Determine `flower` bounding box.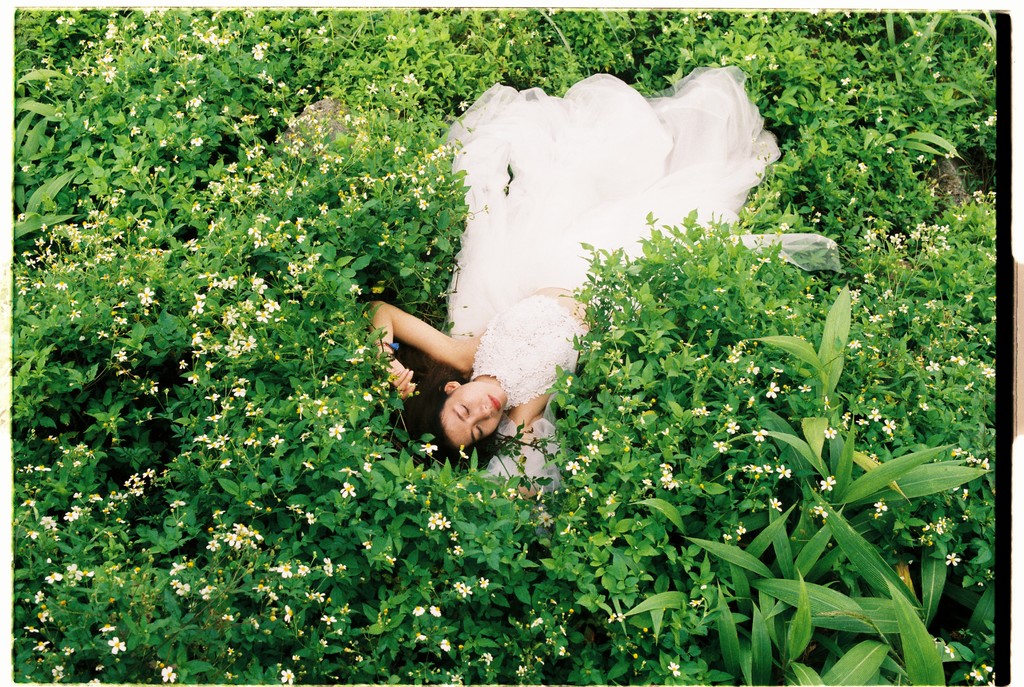
Determined: pyautogui.locateOnScreen(769, 61, 777, 69).
